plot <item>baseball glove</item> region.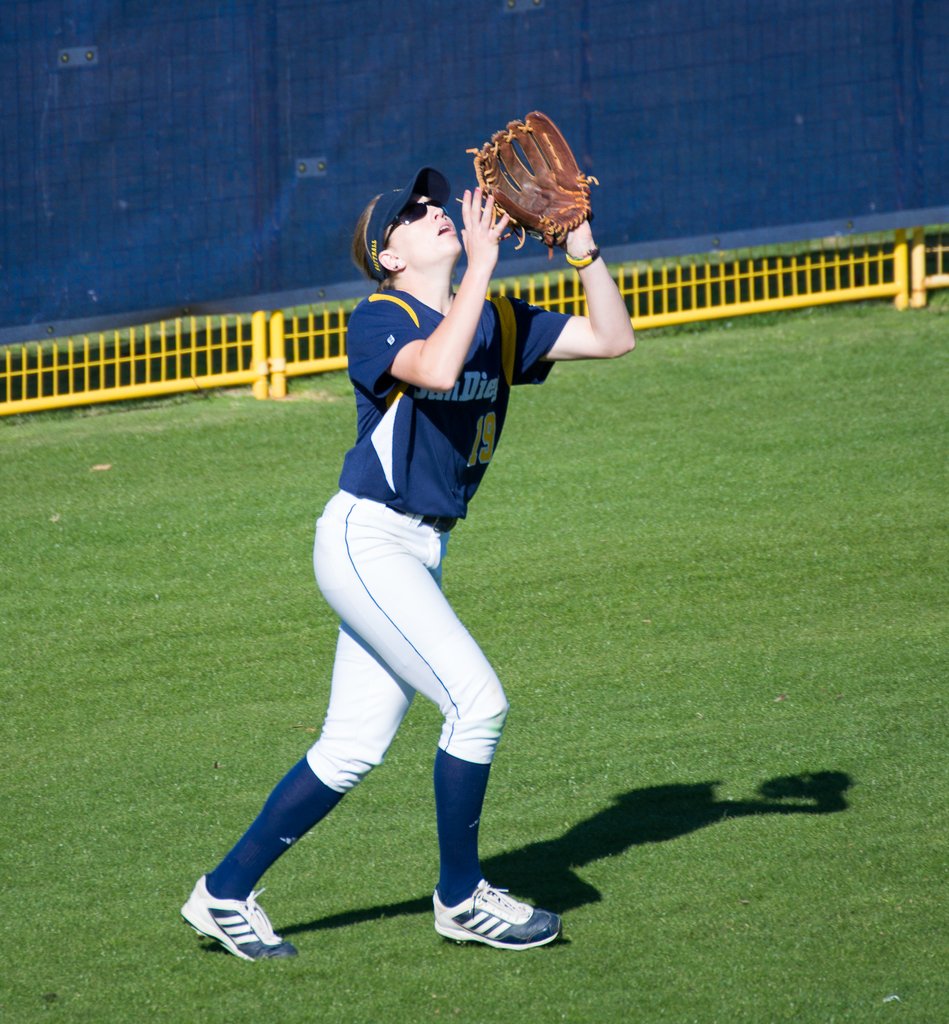
Plotted at [x1=450, y1=109, x2=598, y2=259].
